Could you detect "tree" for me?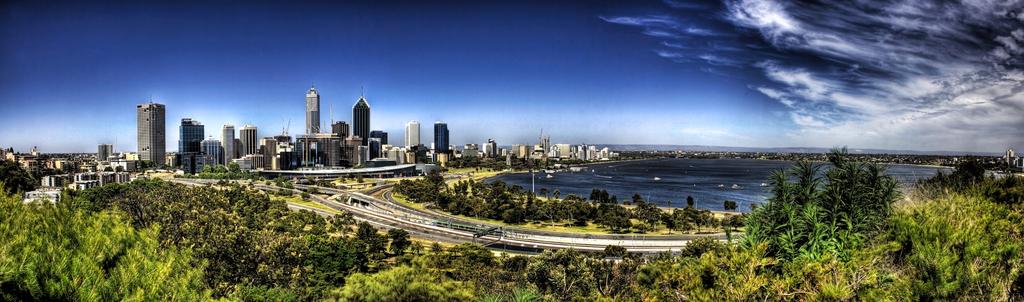
Detection result: (left=590, top=189, right=605, bottom=203).
